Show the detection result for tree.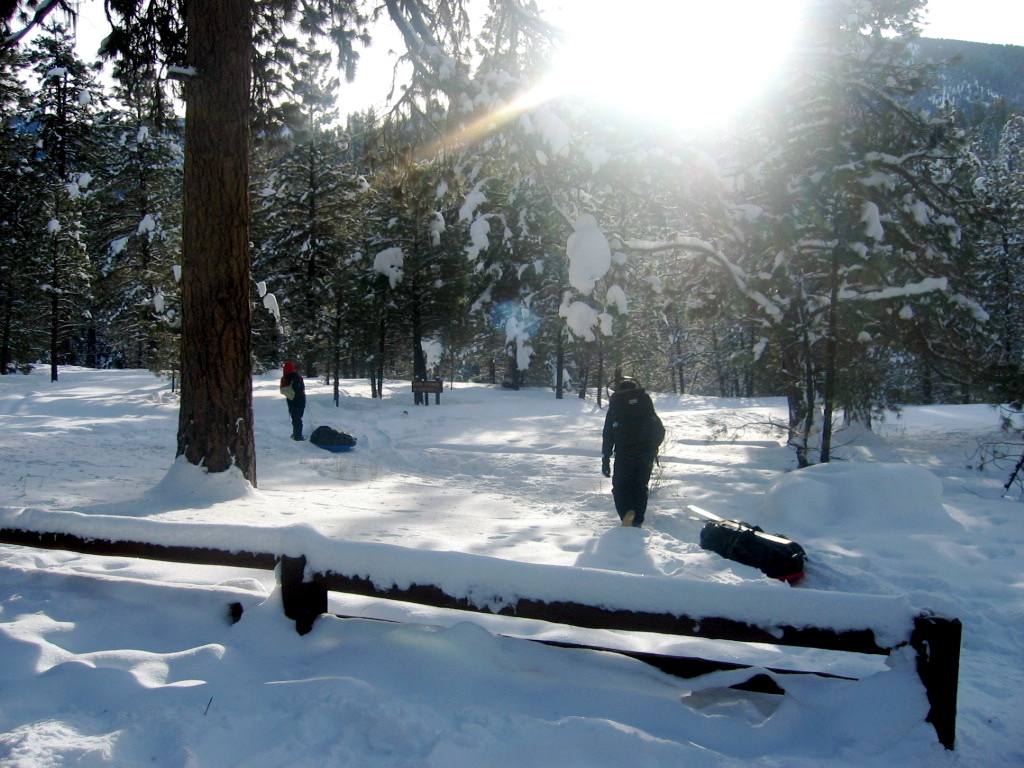
<bbox>338, 109, 471, 404</bbox>.
